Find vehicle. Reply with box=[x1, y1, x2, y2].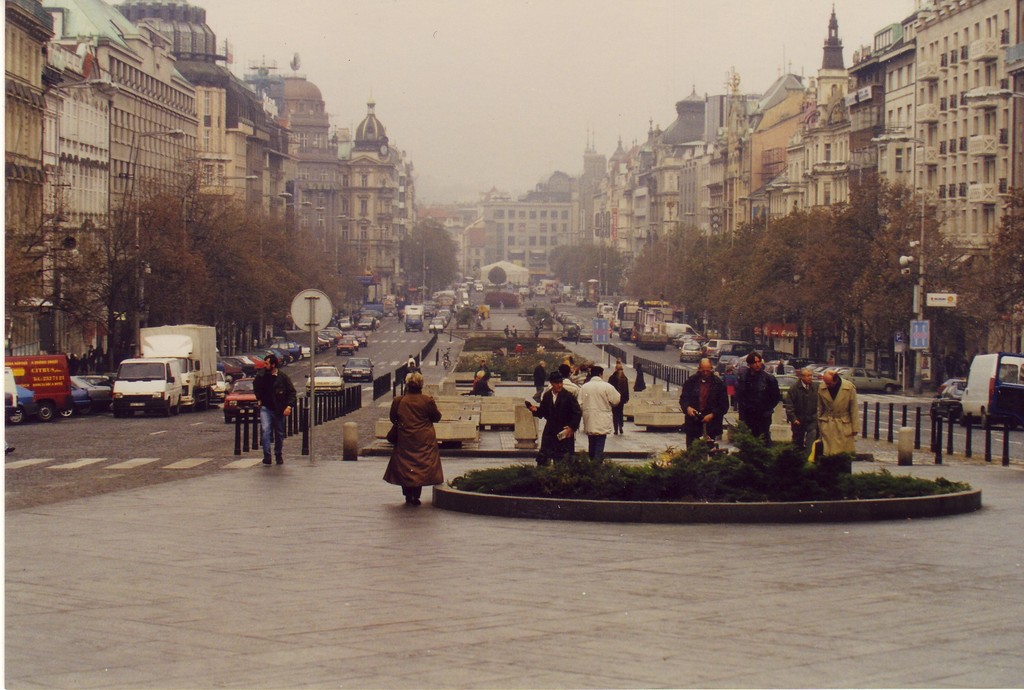
box=[951, 351, 1023, 423].
